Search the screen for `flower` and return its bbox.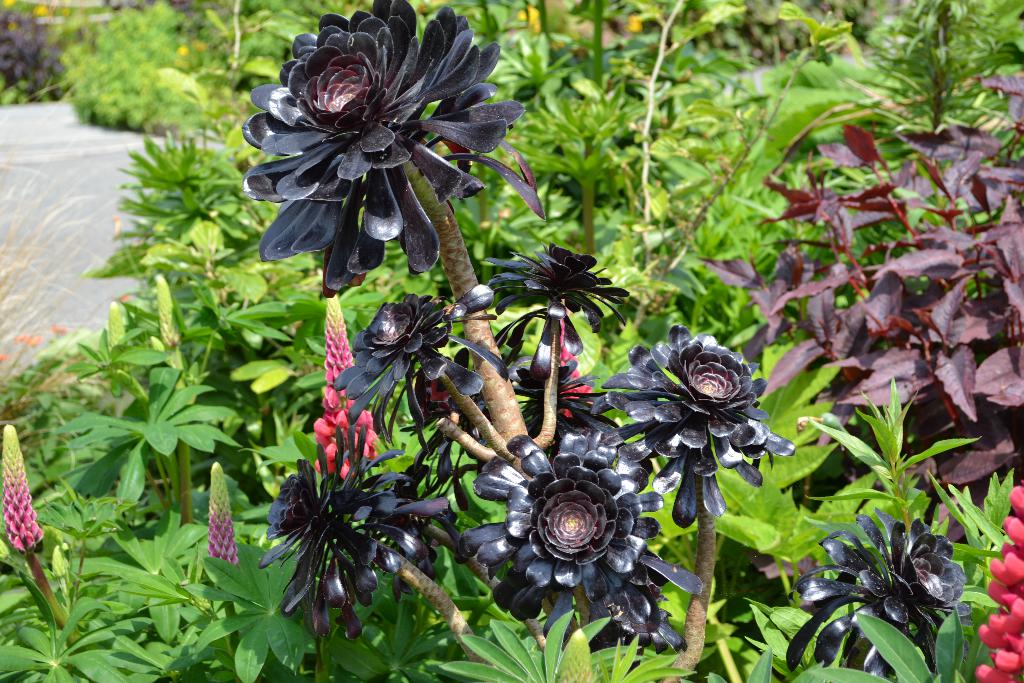
Found: [518, 7, 540, 37].
